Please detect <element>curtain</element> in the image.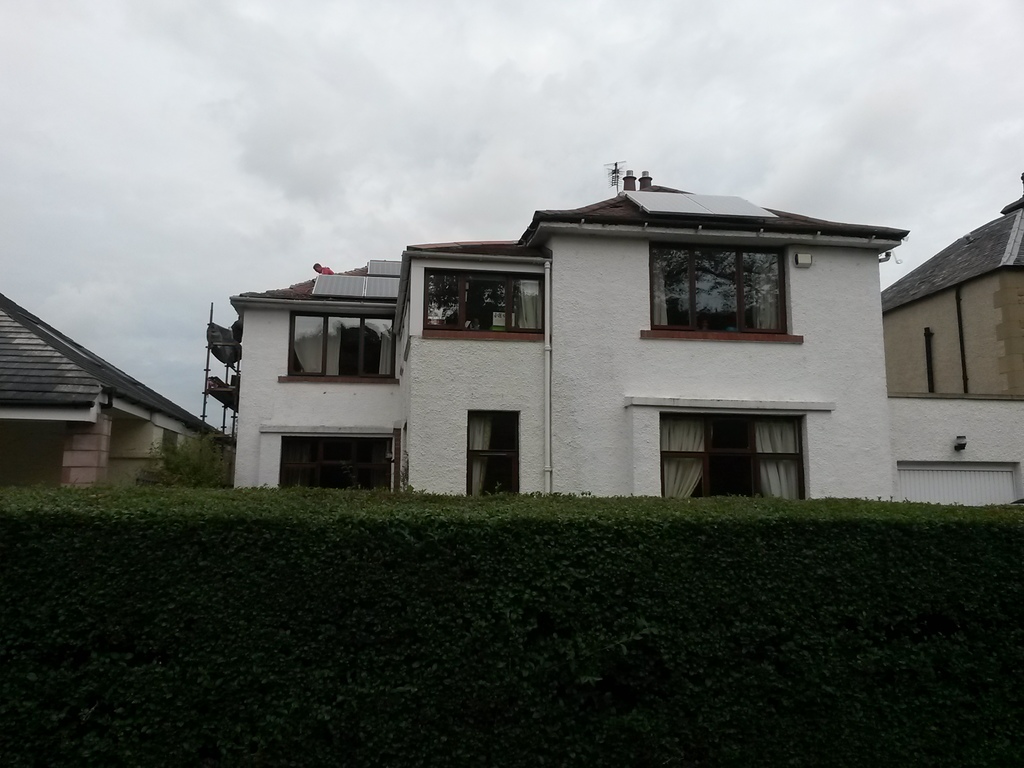
bbox(661, 407, 708, 507).
